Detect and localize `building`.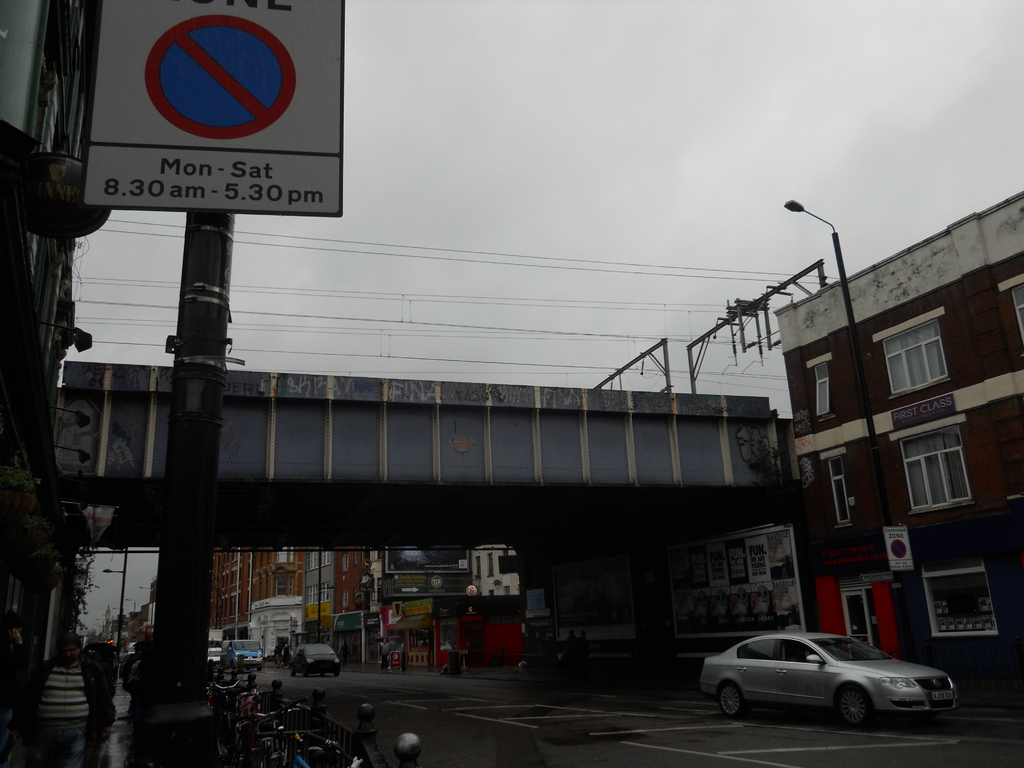
Localized at [x1=771, y1=188, x2=1023, y2=700].
